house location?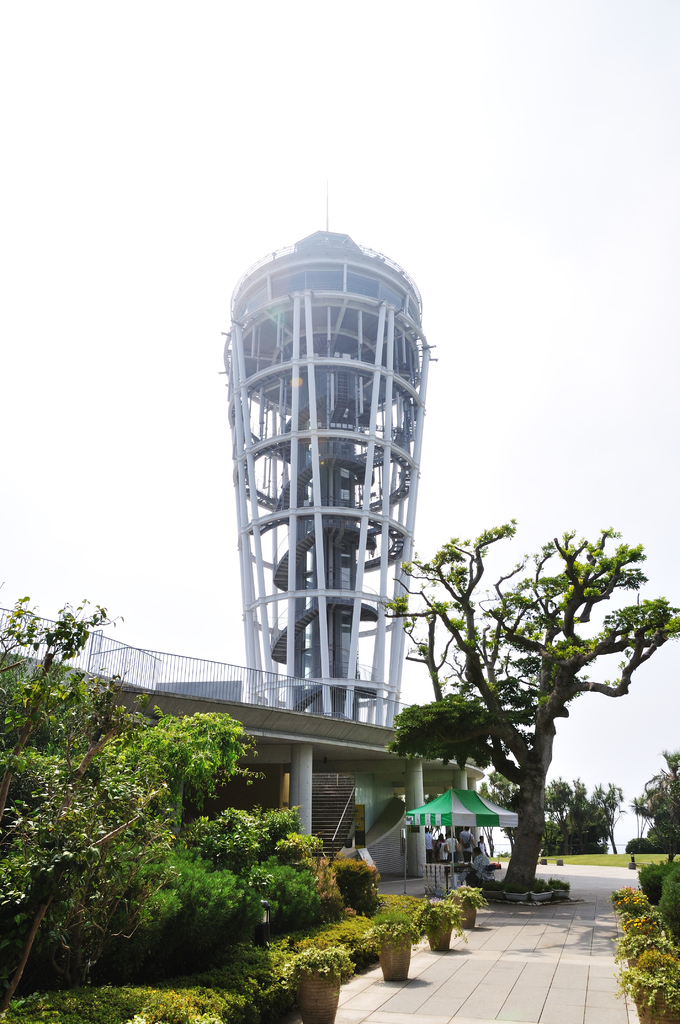
[213, 227, 508, 902]
